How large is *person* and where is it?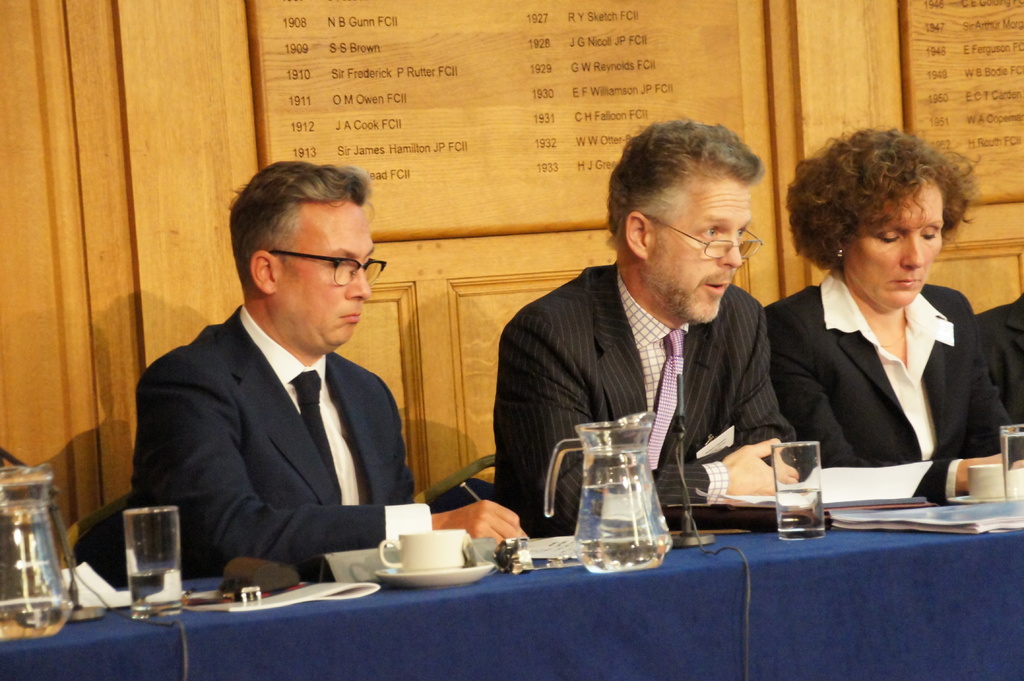
Bounding box: (762,126,1023,504).
